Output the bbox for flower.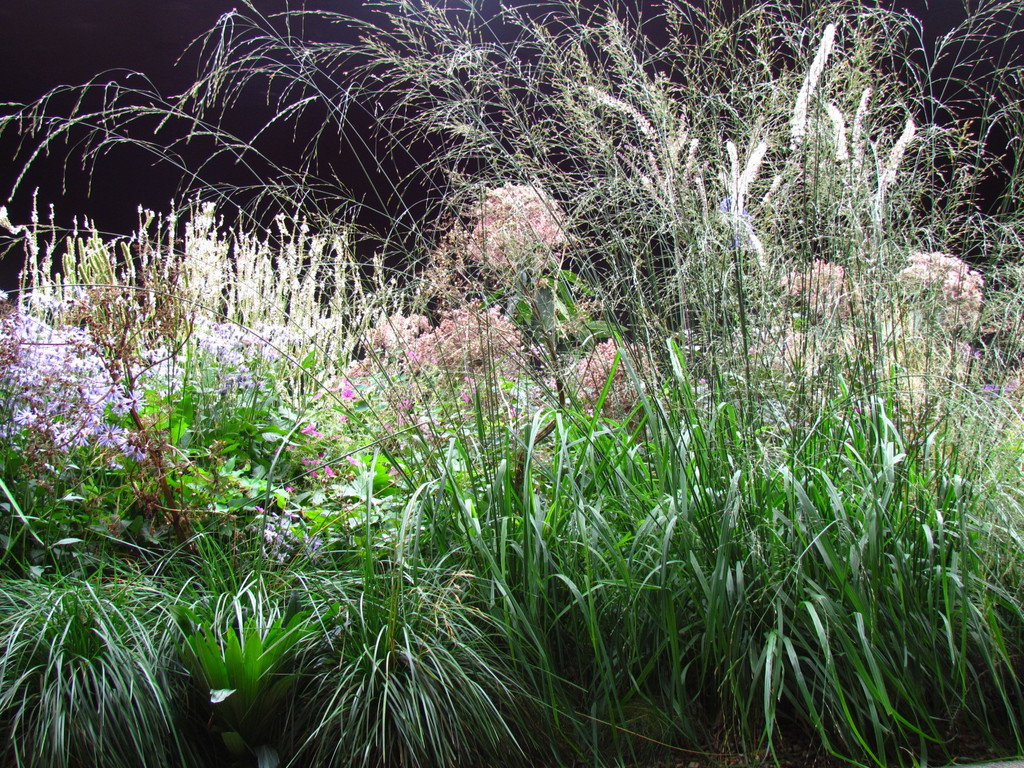
(122,386,152,412).
